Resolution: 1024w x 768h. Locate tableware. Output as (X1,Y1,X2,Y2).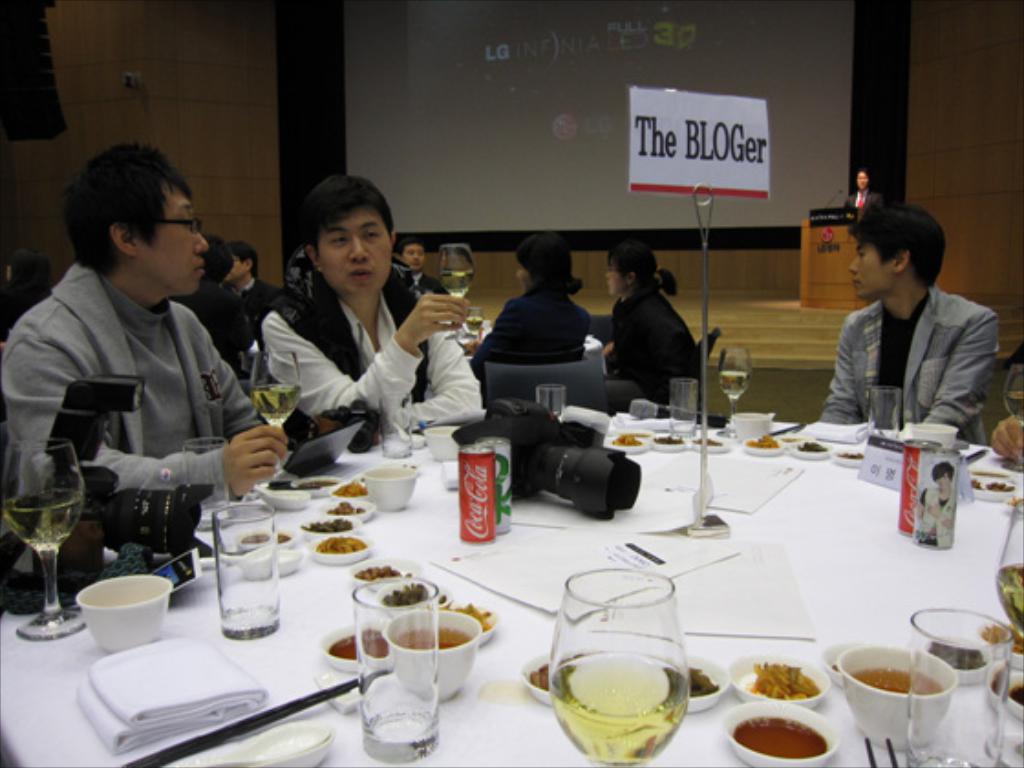
(731,656,834,693).
